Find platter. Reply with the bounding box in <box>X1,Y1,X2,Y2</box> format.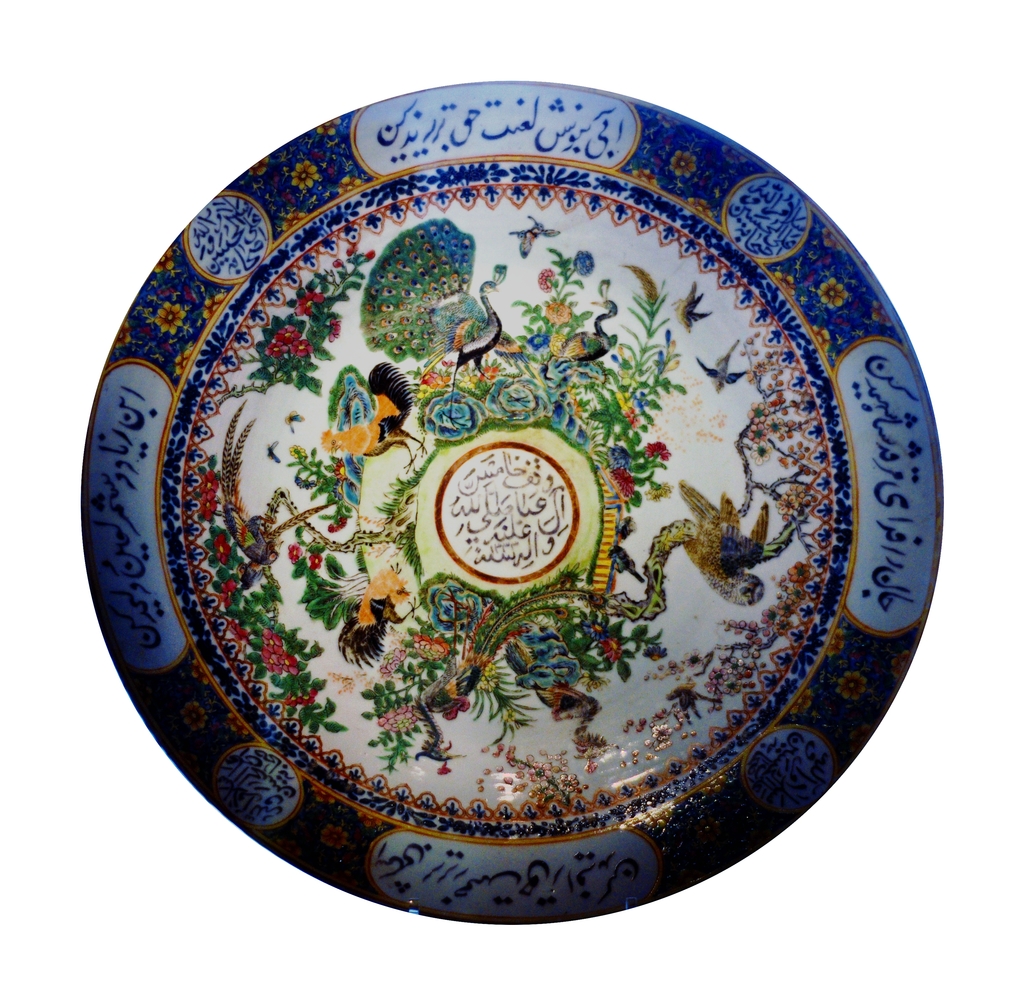
<box>82,83,946,926</box>.
